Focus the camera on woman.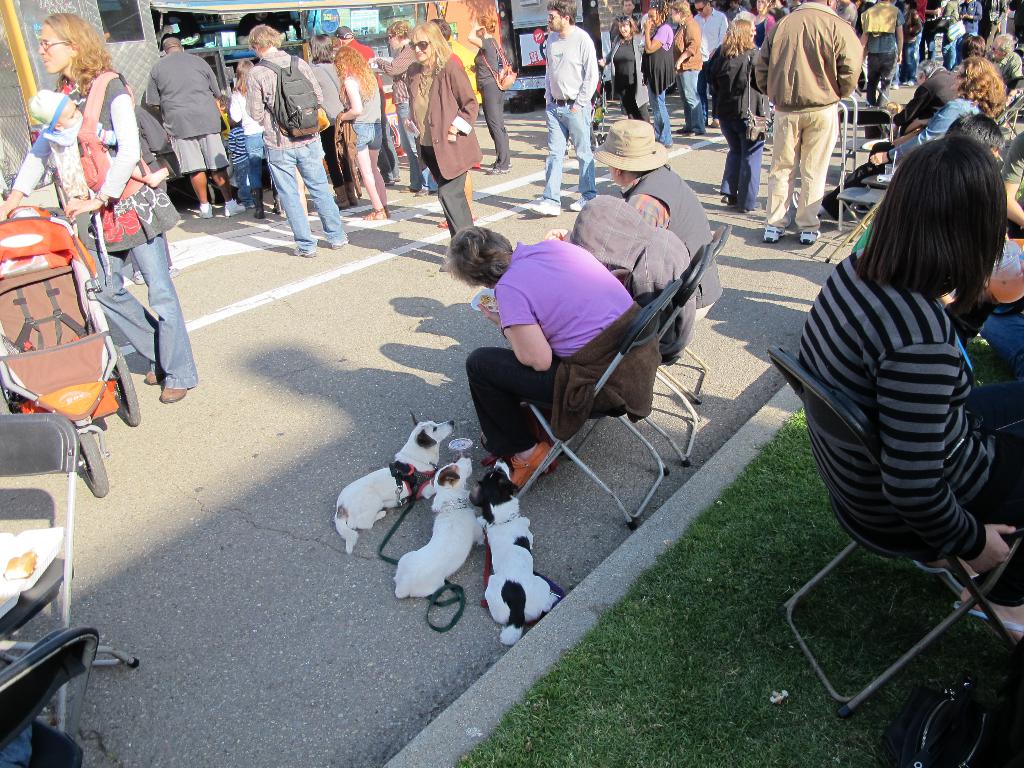
Focus region: box(643, 0, 677, 154).
